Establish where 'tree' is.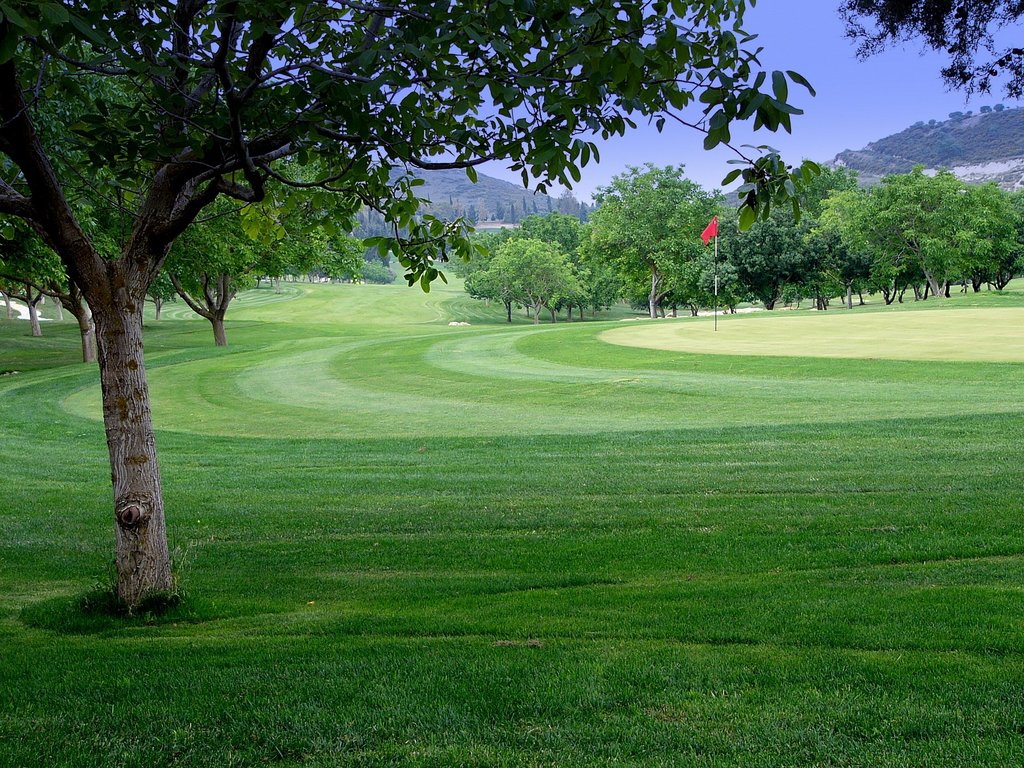
Established at x1=0, y1=166, x2=140, y2=362.
